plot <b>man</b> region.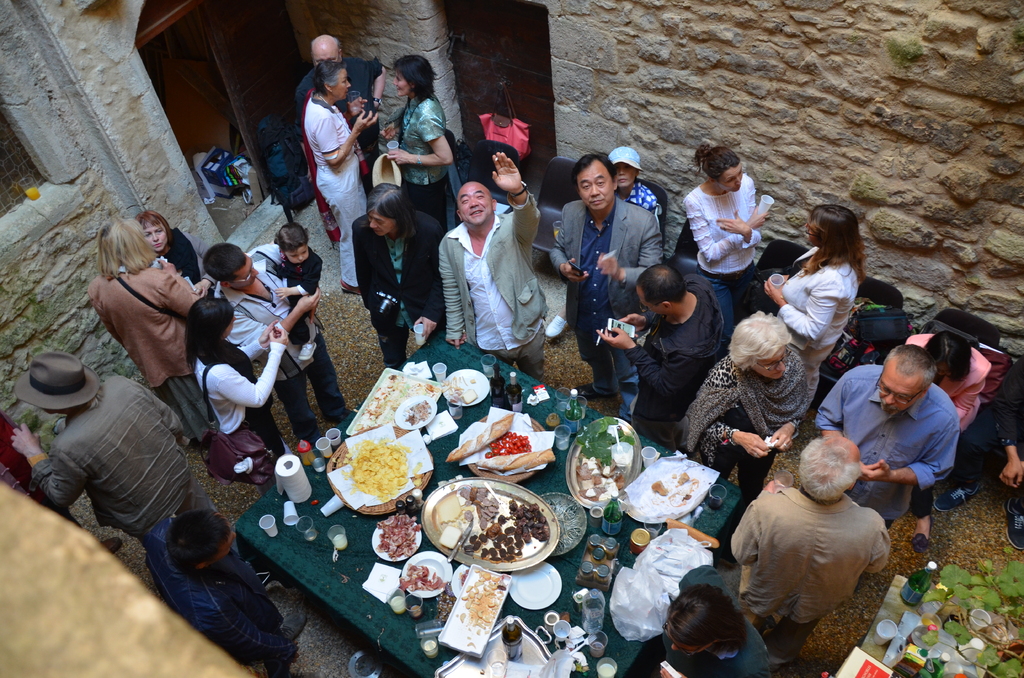
Plotted at [left=199, top=235, right=359, bottom=449].
